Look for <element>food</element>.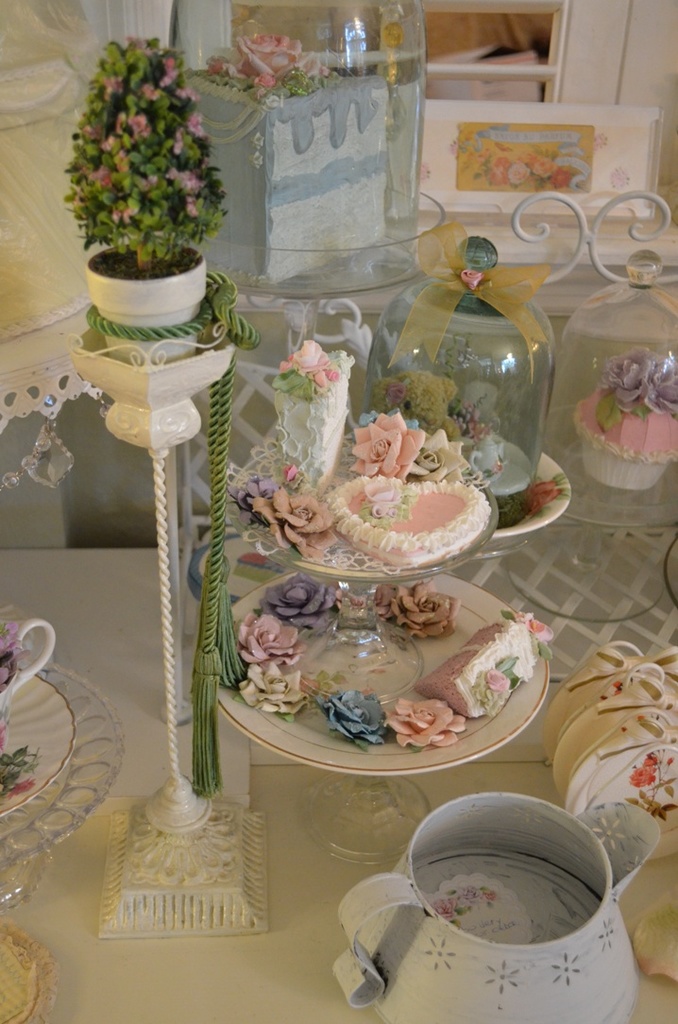
Found: bbox(570, 350, 677, 491).
